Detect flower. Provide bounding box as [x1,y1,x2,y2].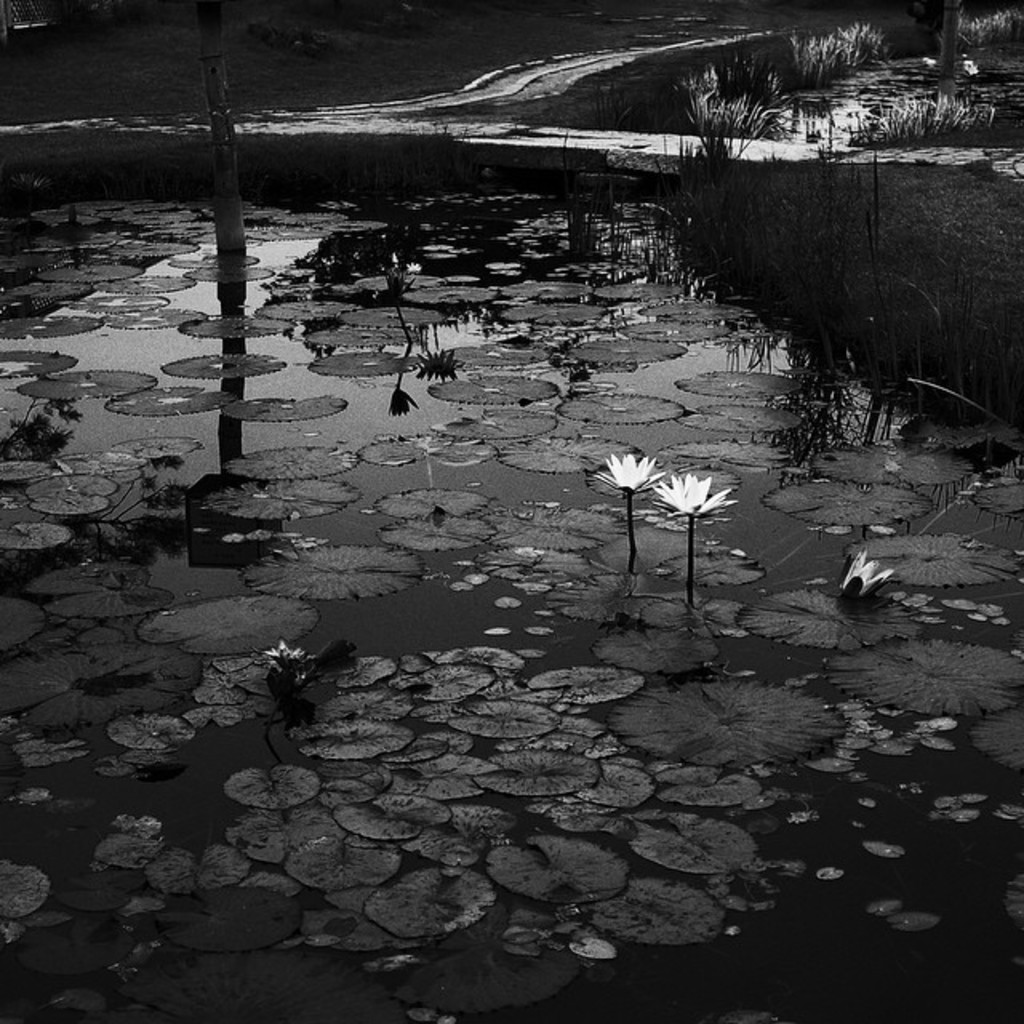
[590,448,664,493].
